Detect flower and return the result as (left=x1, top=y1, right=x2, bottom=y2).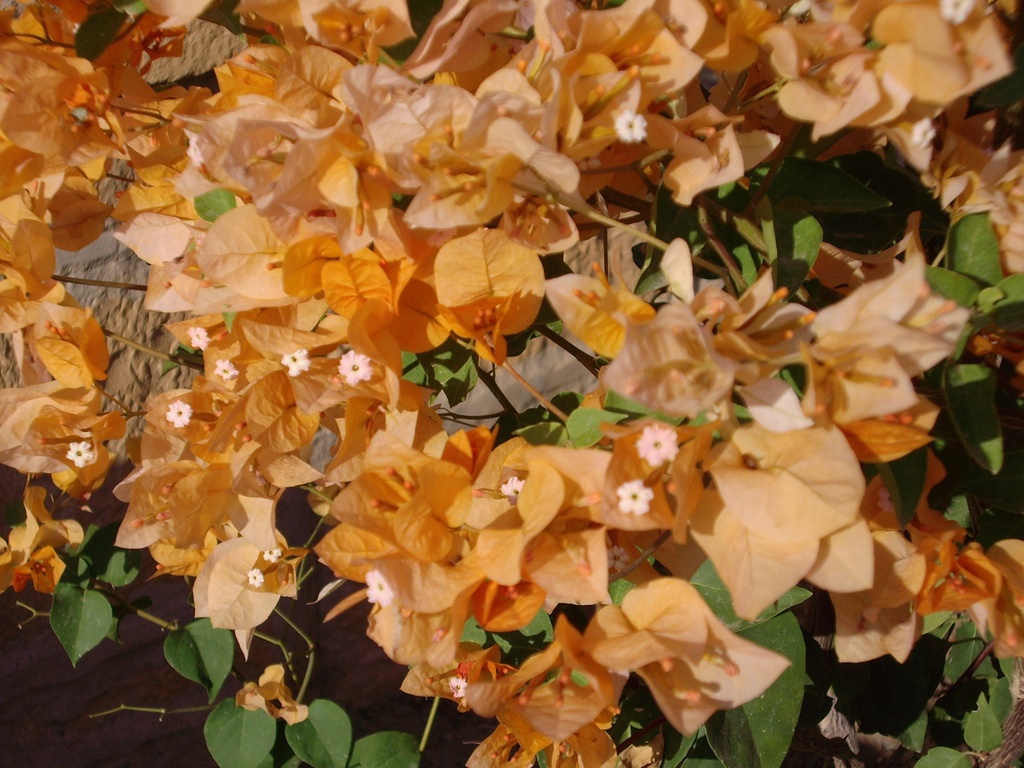
(left=592, top=564, right=775, bottom=726).
